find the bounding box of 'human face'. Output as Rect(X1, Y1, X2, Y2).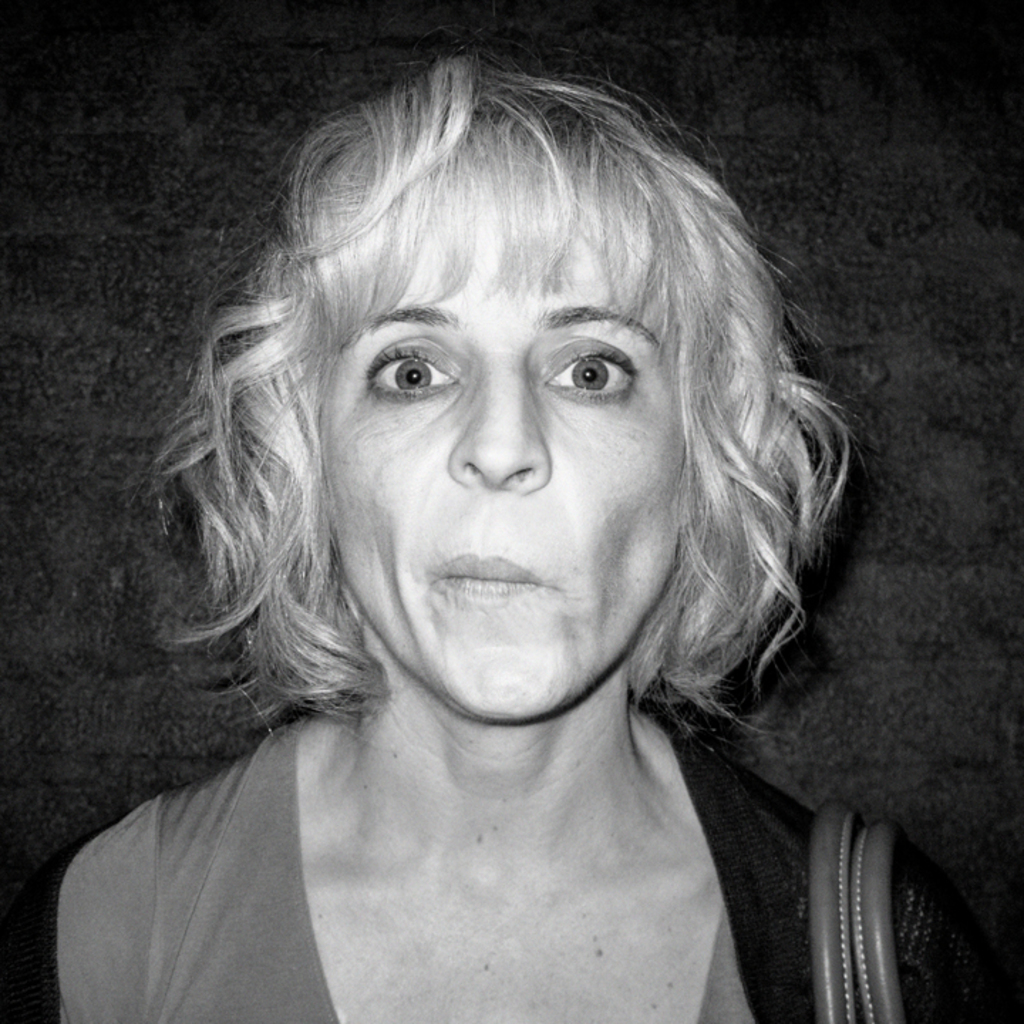
Rect(314, 172, 688, 725).
